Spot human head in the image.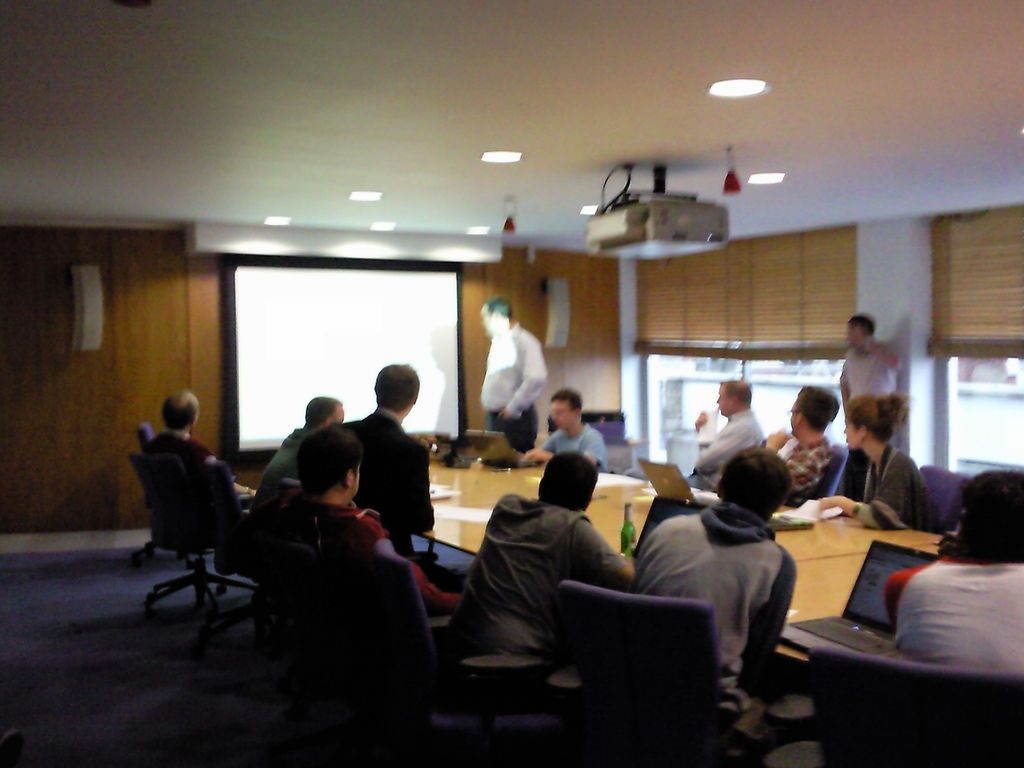
human head found at (842,392,895,451).
